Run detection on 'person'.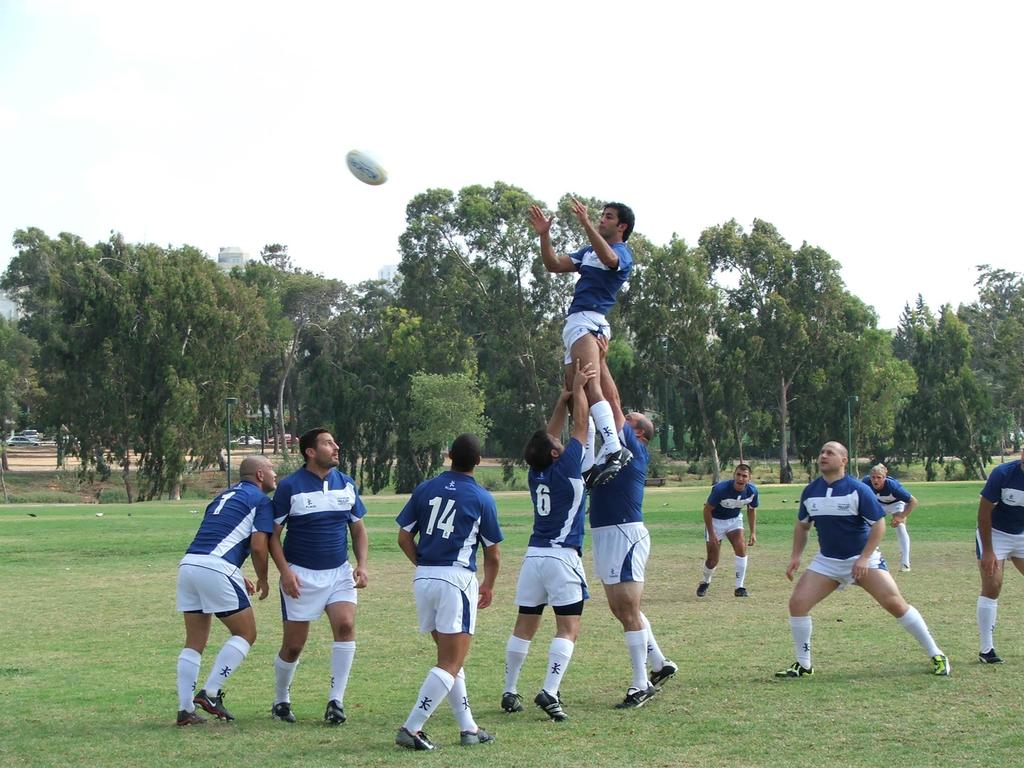
Result: bbox=[790, 433, 916, 684].
